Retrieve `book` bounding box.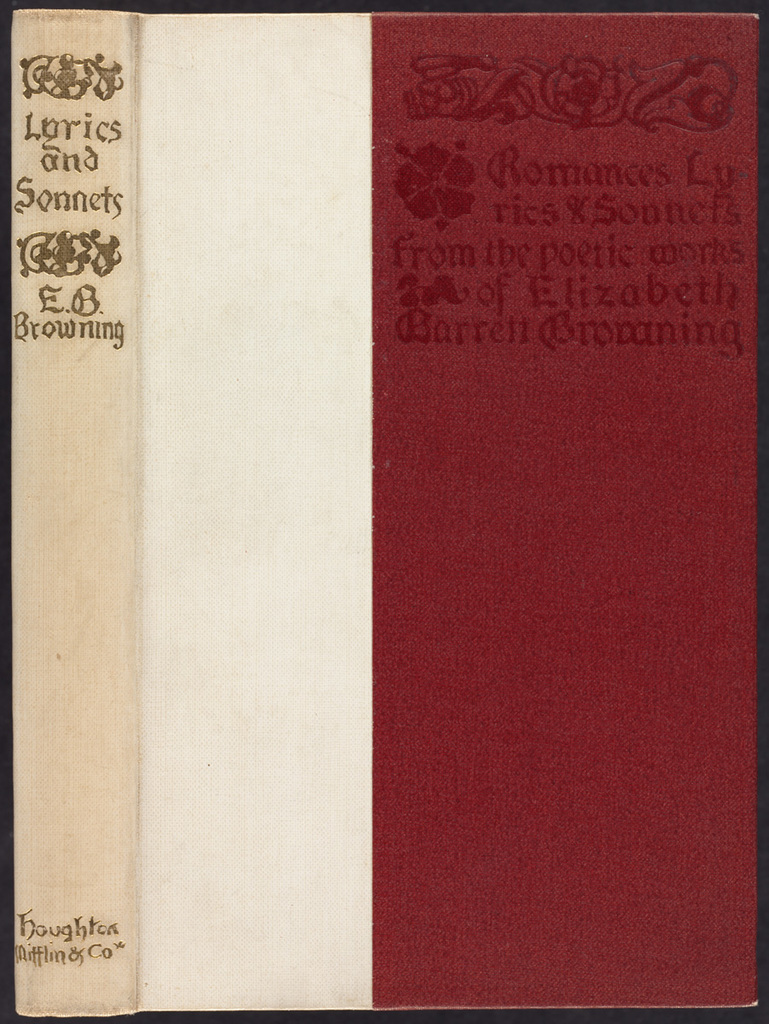
Bounding box: 8 5 765 1017.
